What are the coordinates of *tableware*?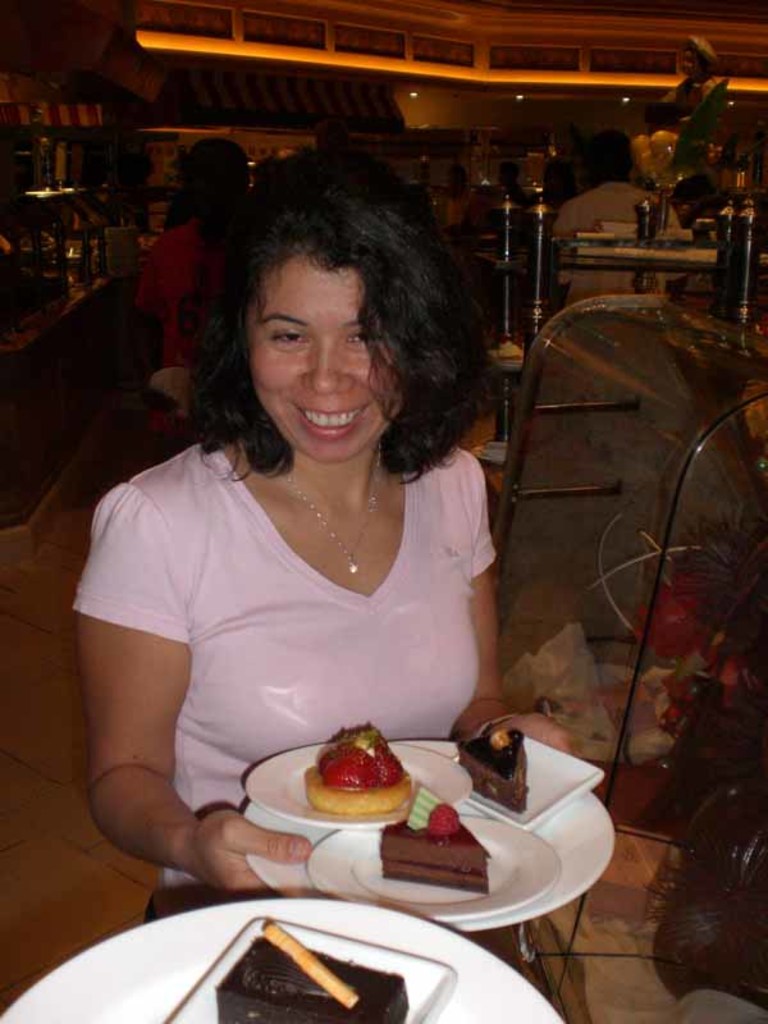
locate(303, 808, 556, 919).
